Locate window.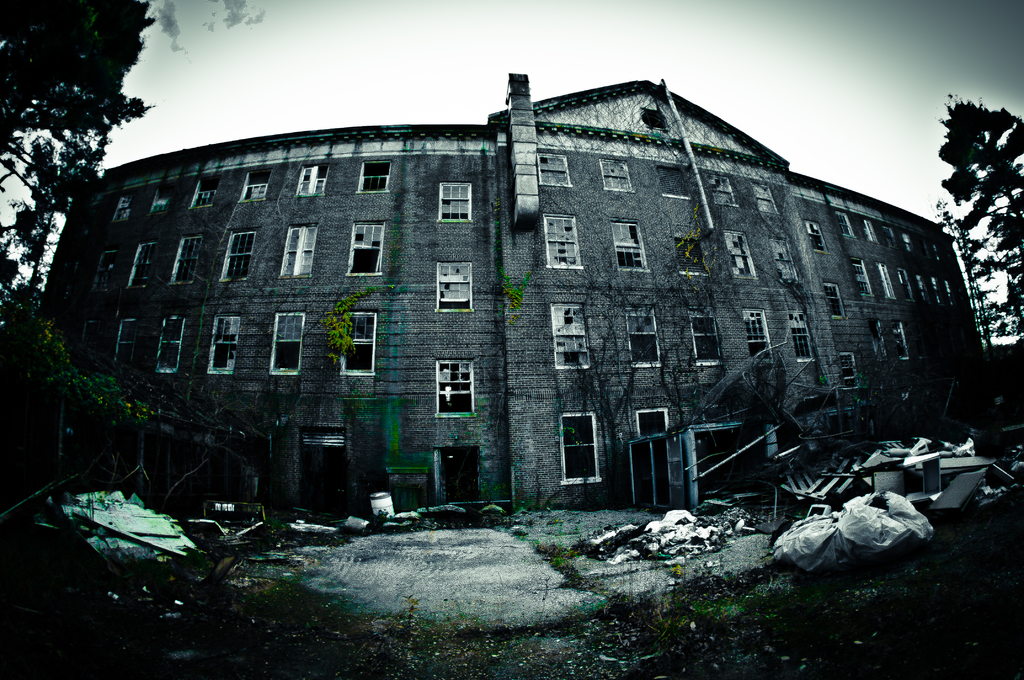
Bounding box: region(870, 320, 906, 360).
